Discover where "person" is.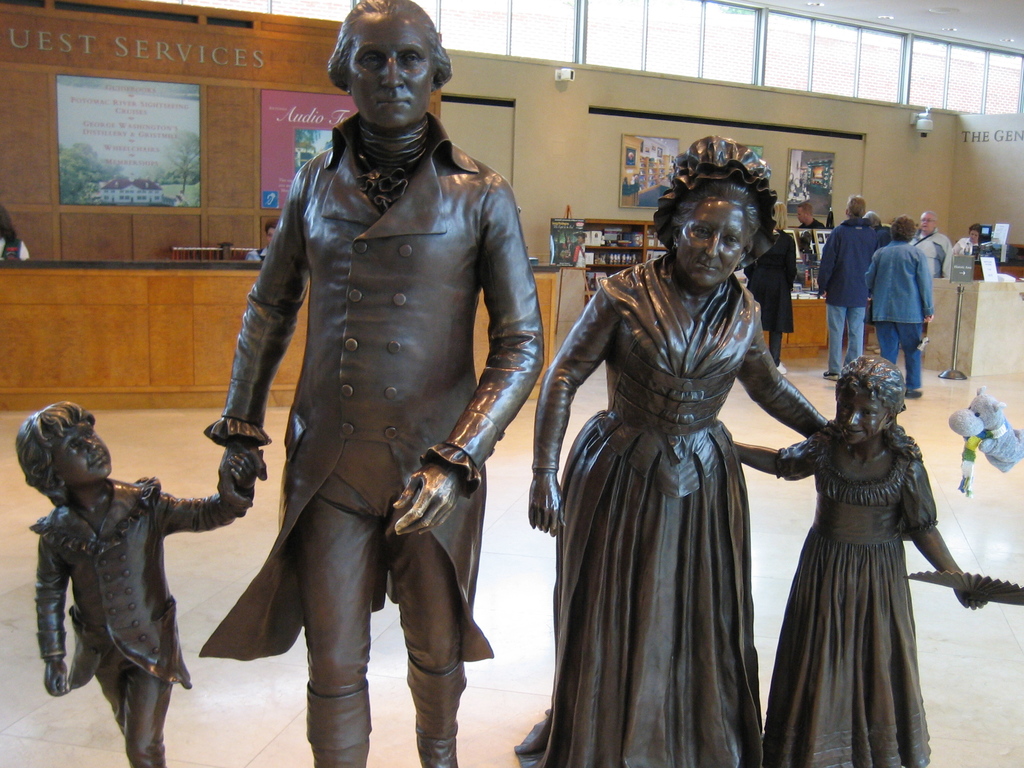
Discovered at bbox=(733, 352, 1023, 767).
